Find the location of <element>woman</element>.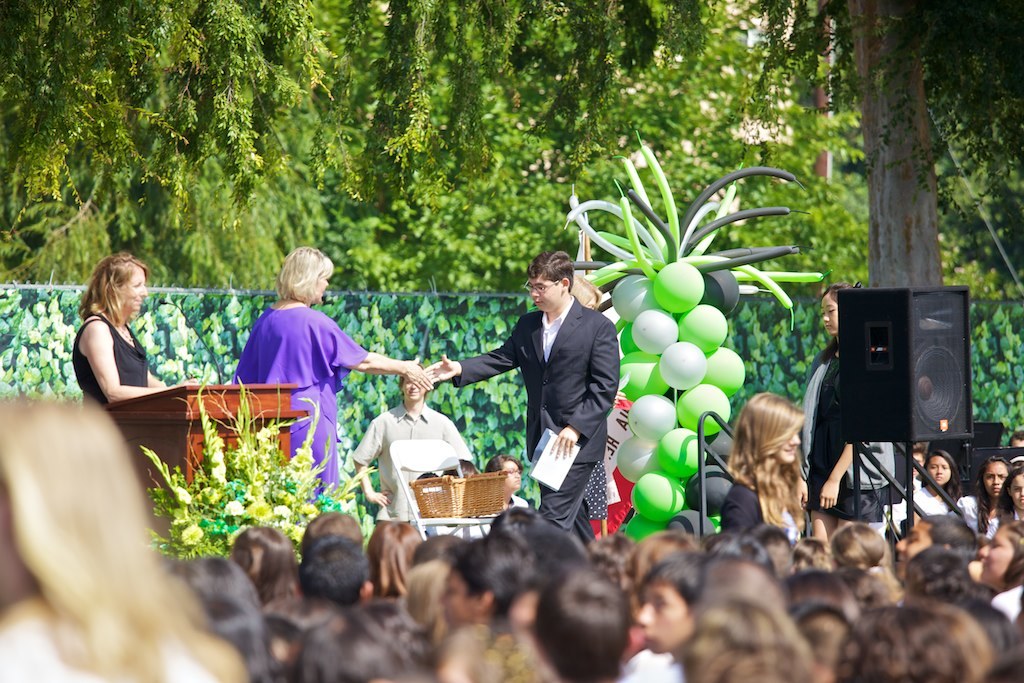
Location: crop(797, 284, 892, 543).
